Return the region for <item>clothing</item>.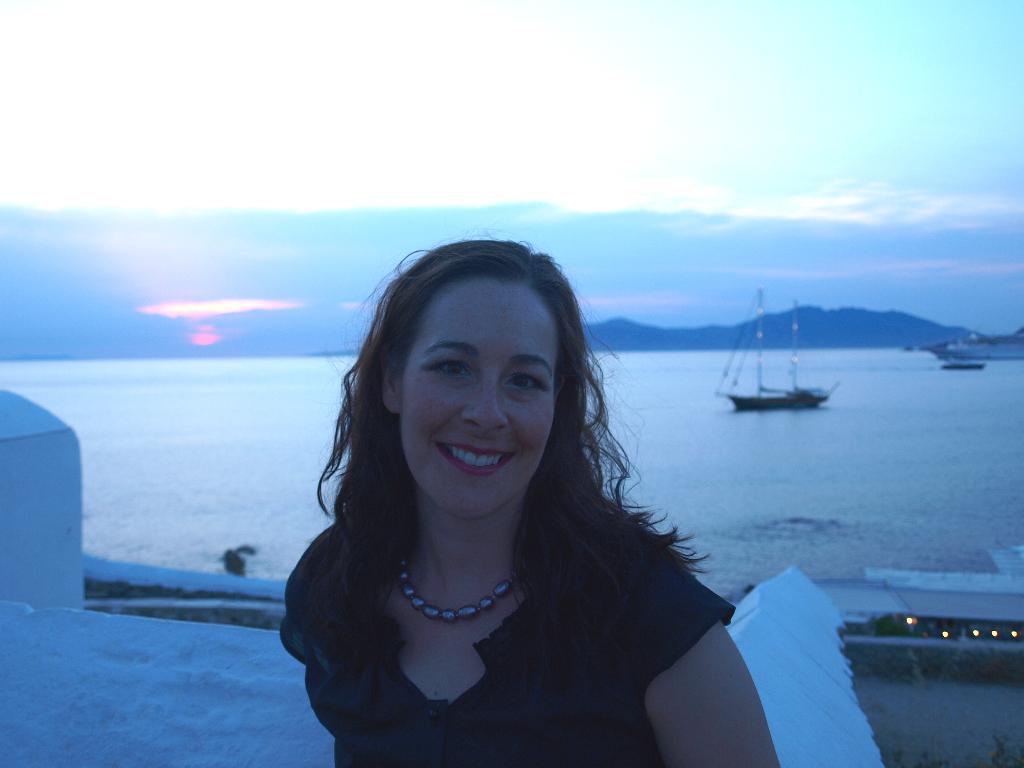
x1=264, y1=361, x2=733, y2=740.
